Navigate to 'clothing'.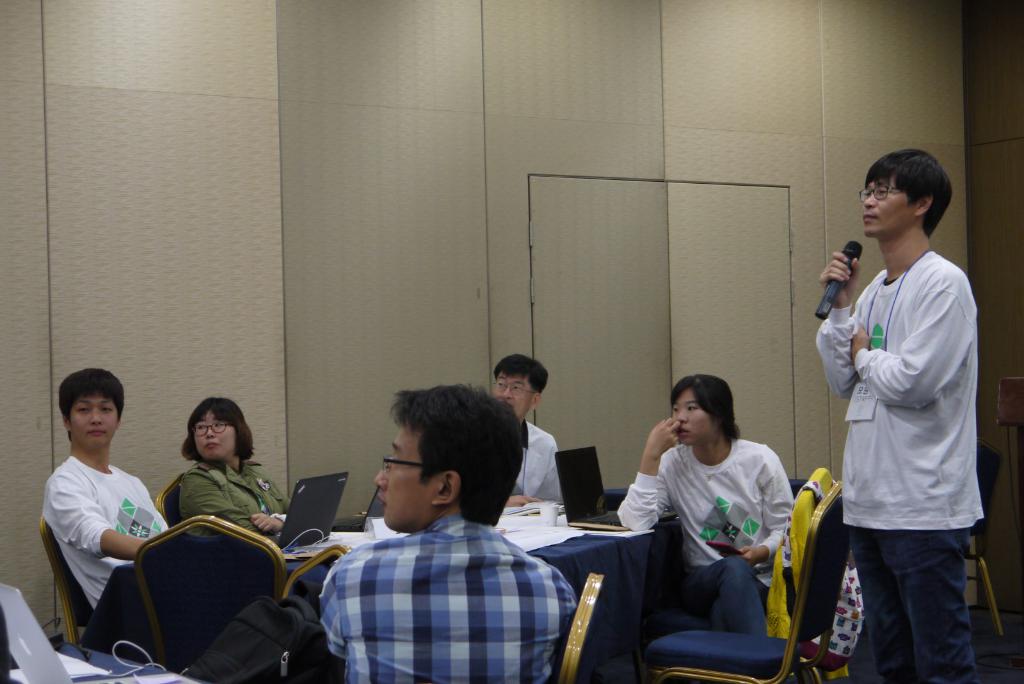
Navigation target: l=503, t=413, r=566, b=503.
